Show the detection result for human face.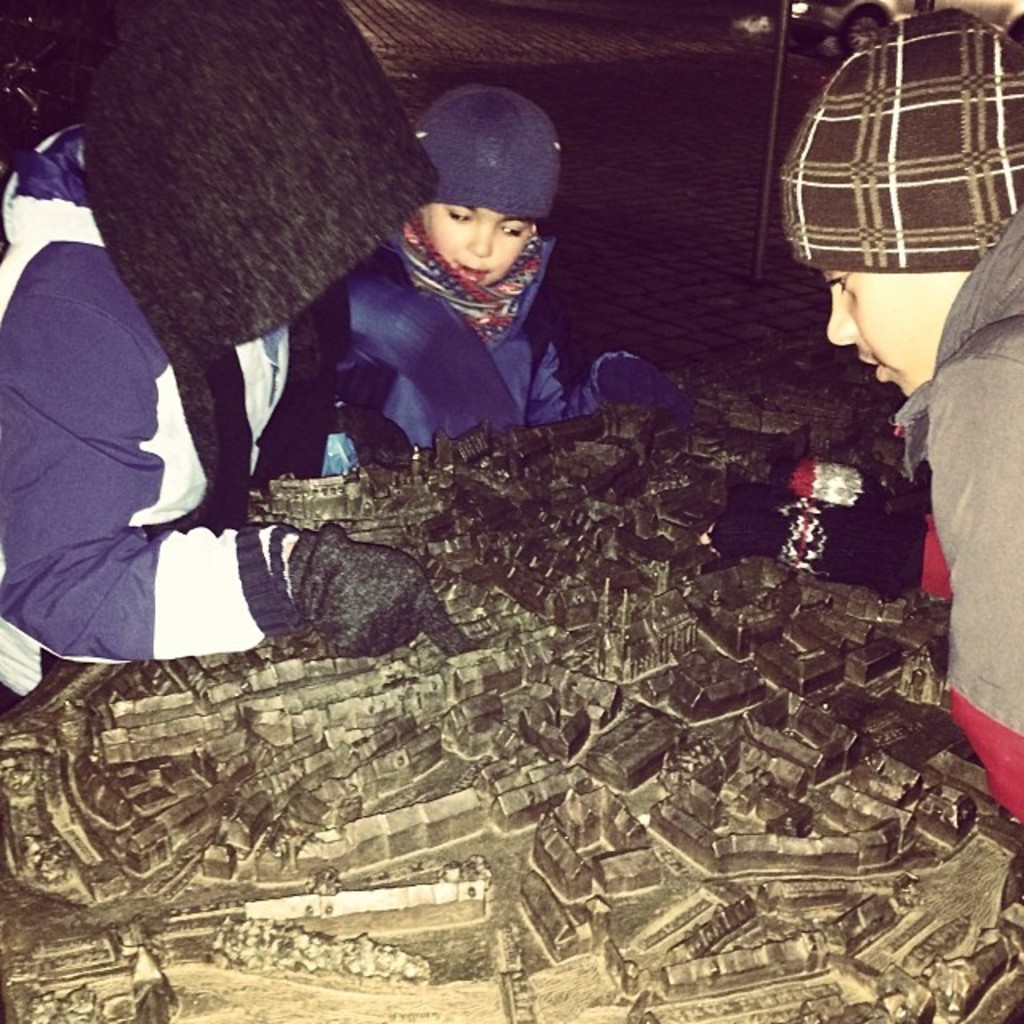
detection(816, 269, 971, 395).
